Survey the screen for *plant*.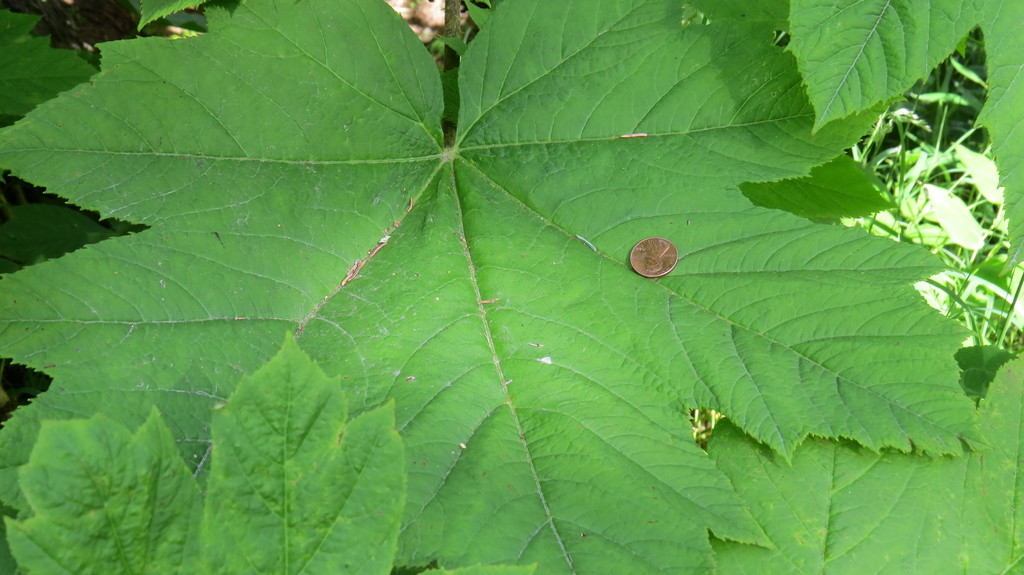
Survey found: bbox=[1, 0, 1023, 574].
